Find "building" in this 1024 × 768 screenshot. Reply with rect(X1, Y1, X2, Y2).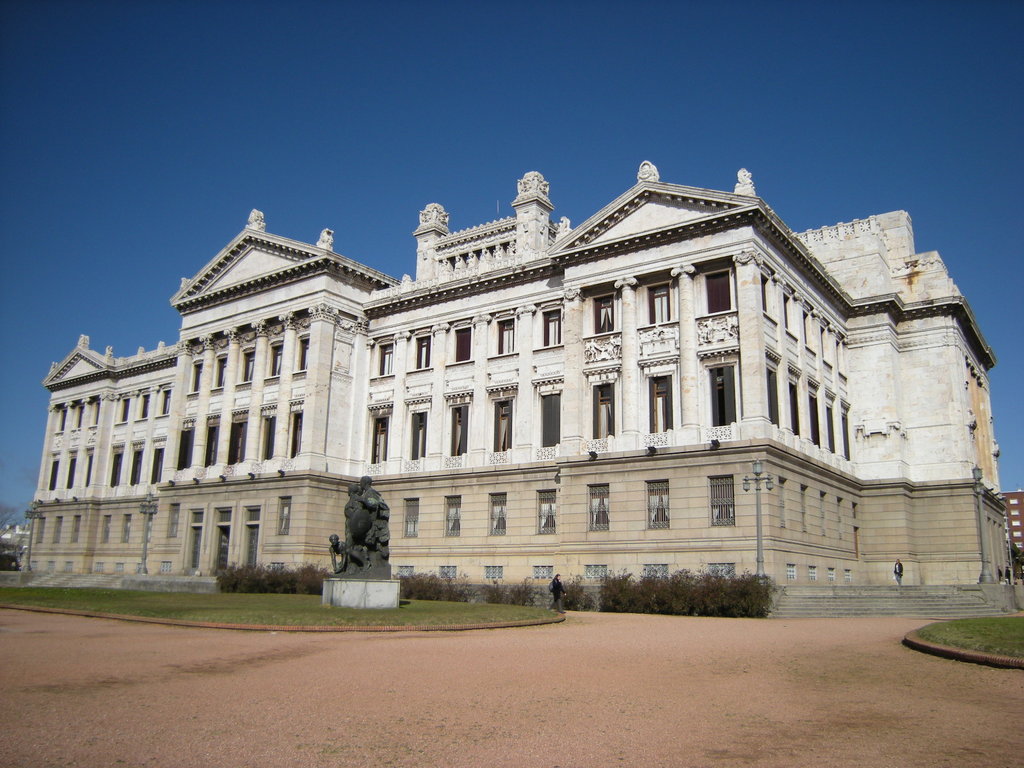
rect(15, 157, 1019, 592).
